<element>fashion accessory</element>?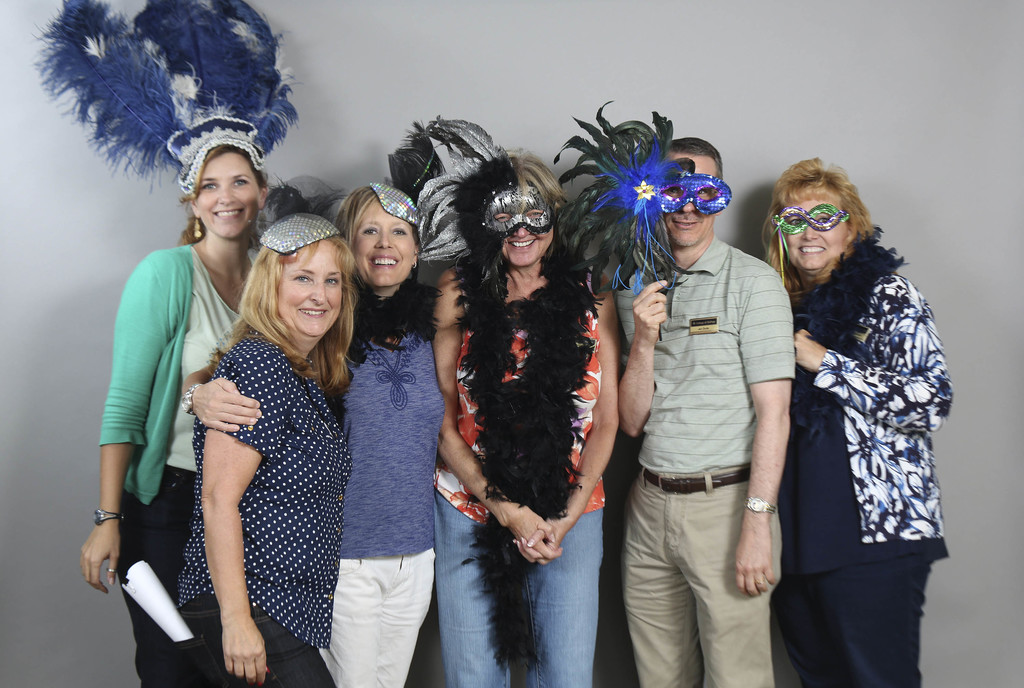
(x1=192, y1=218, x2=200, y2=238)
